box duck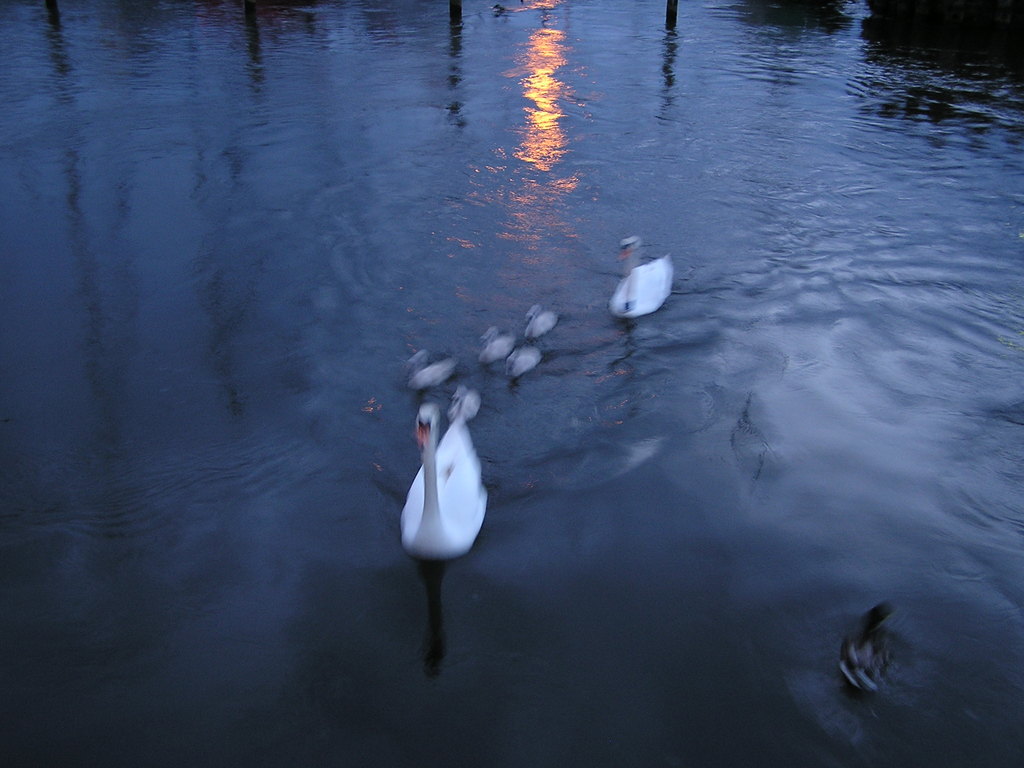
l=525, t=297, r=561, b=337
